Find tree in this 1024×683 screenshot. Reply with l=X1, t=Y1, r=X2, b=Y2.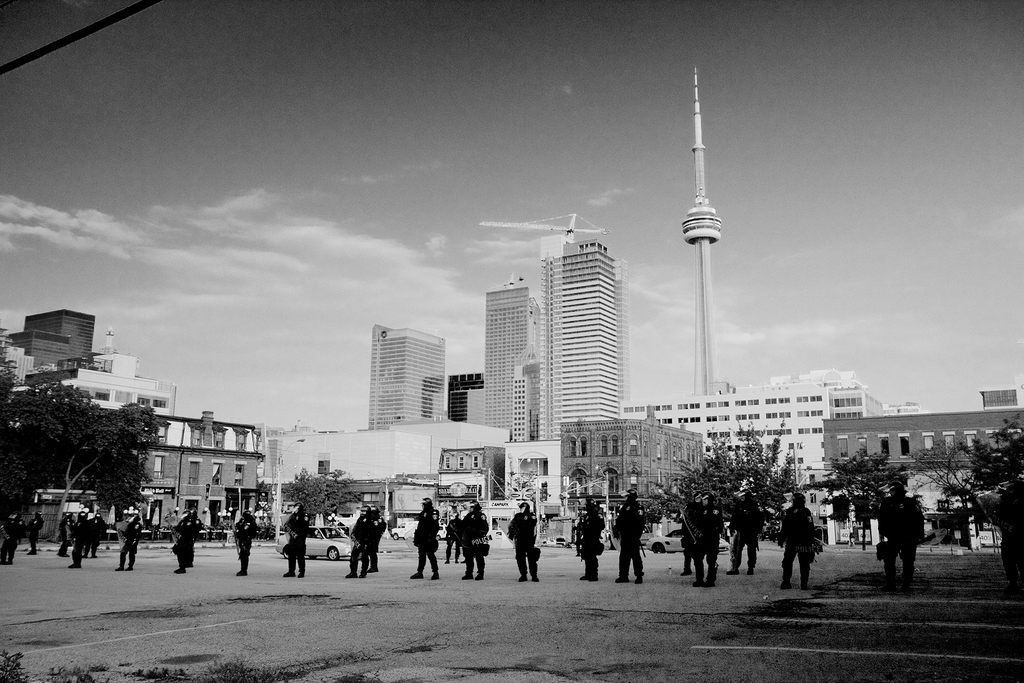
l=792, t=457, r=913, b=563.
